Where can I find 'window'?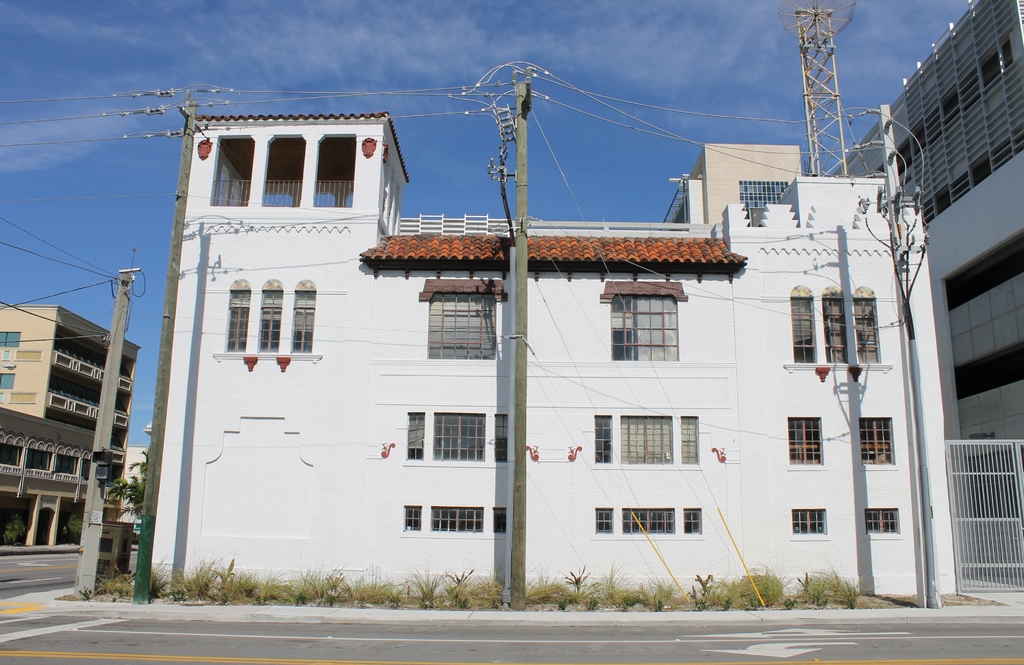
You can find it at region(620, 504, 678, 539).
